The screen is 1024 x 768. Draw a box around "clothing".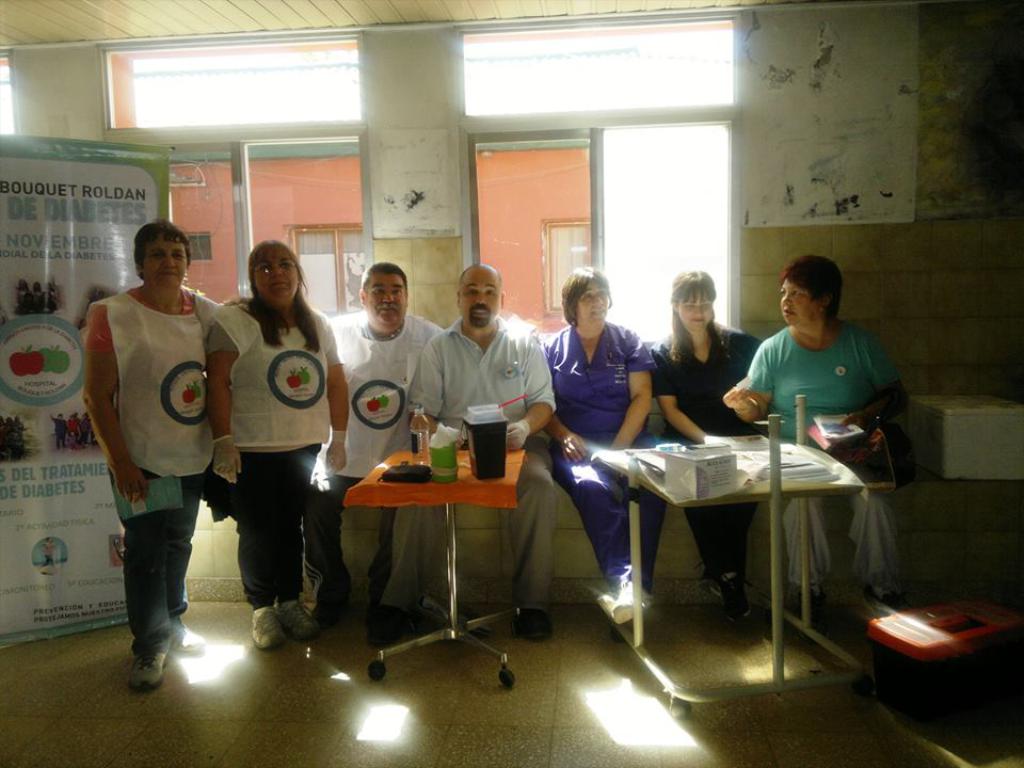
x1=644, y1=332, x2=763, y2=580.
